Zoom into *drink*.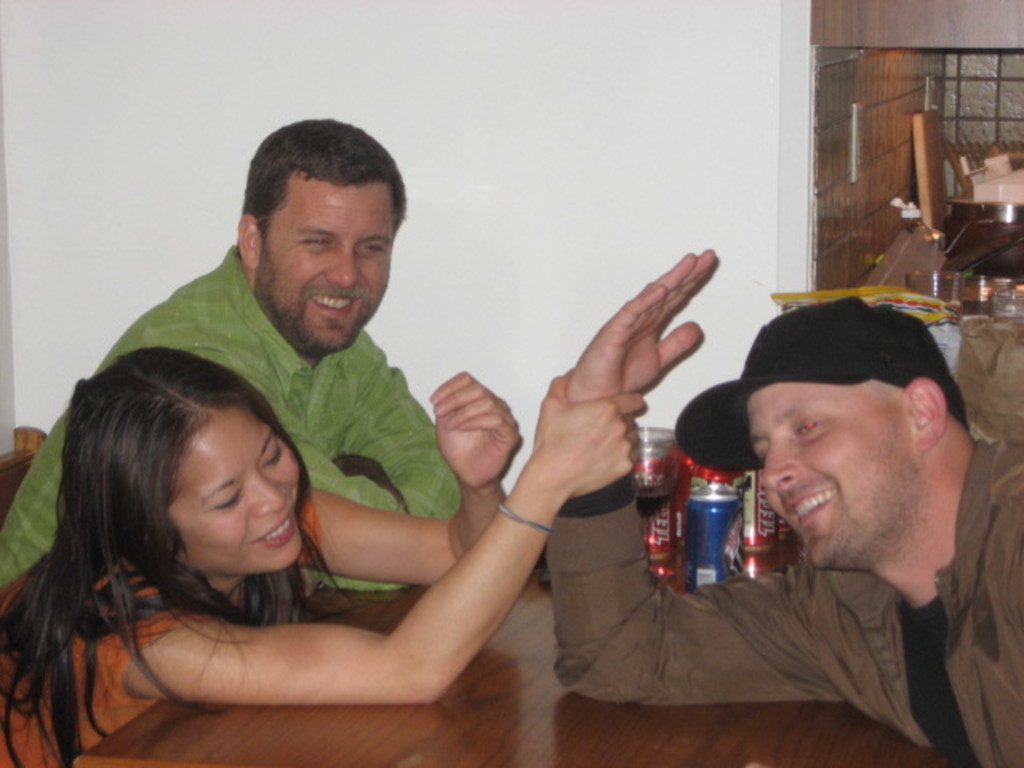
Zoom target: (683, 485, 762, 578).
